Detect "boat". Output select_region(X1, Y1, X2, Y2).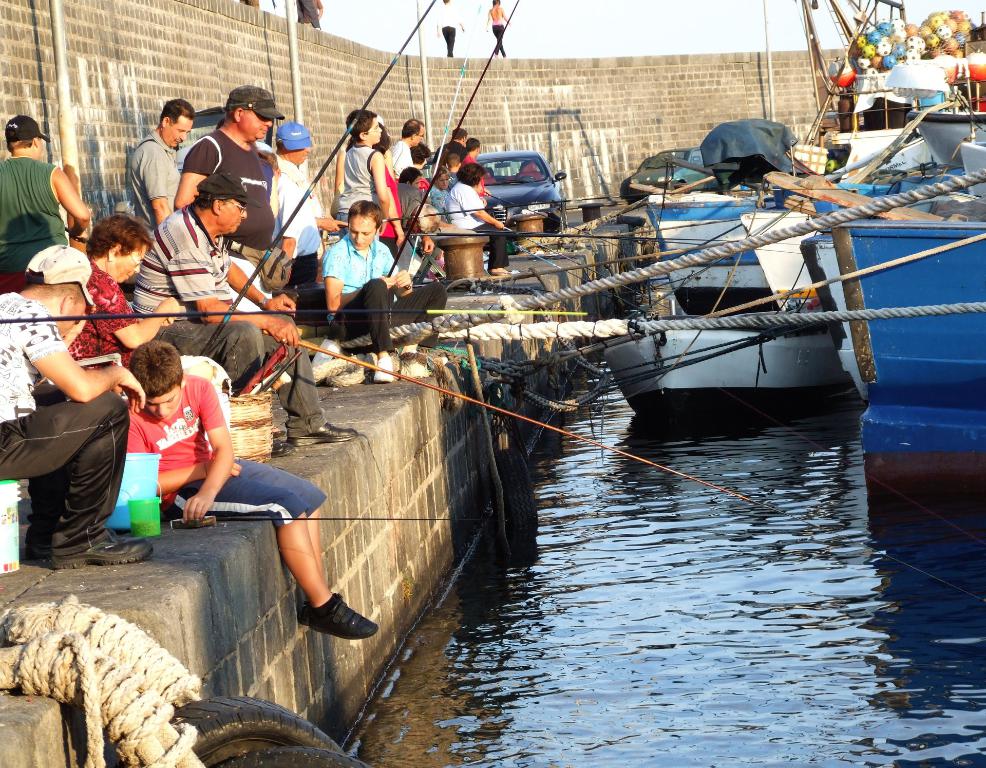
select_region(746, 174, 985, 302).
